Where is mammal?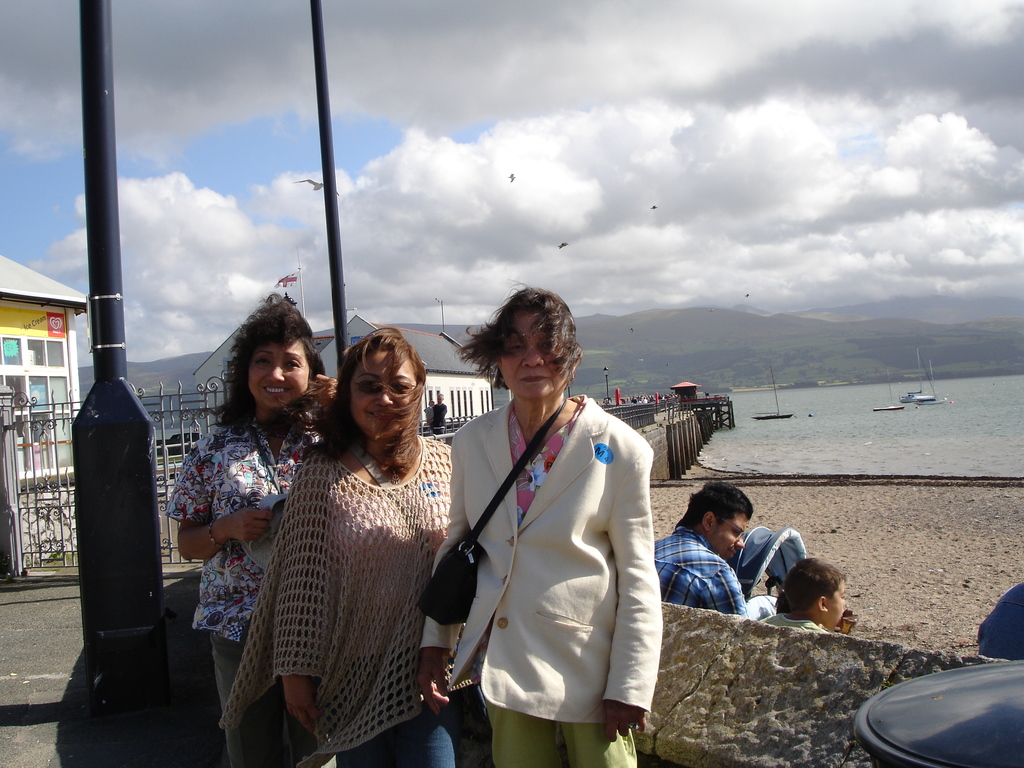
bbox=[416, 281, 662, 767].
